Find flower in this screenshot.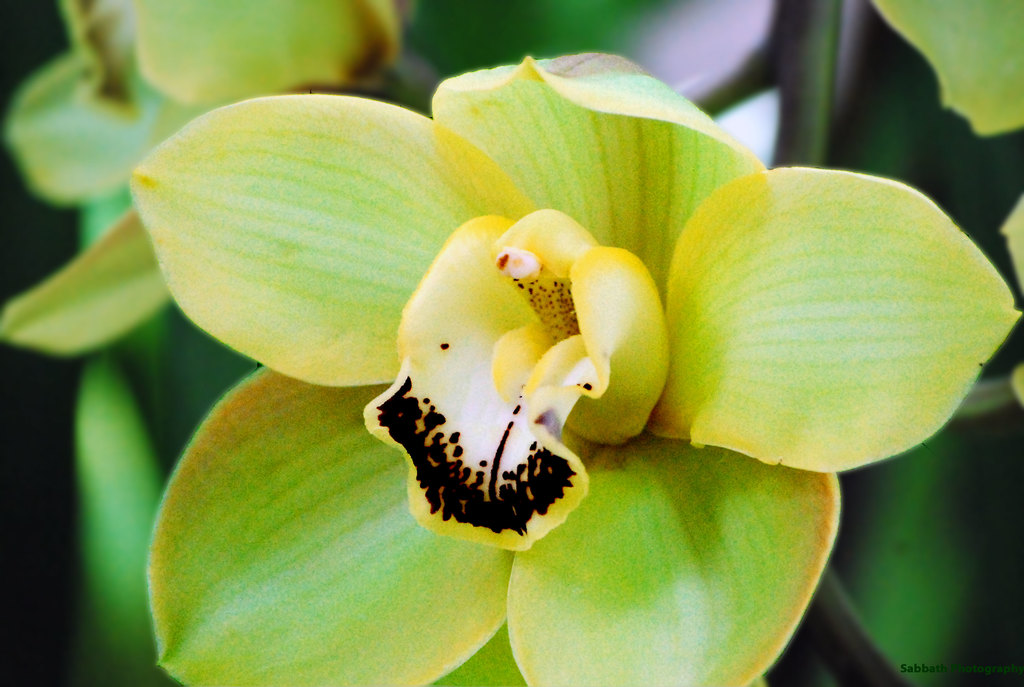
The bounding box for flower is box(995, 204, 1023, 403).
